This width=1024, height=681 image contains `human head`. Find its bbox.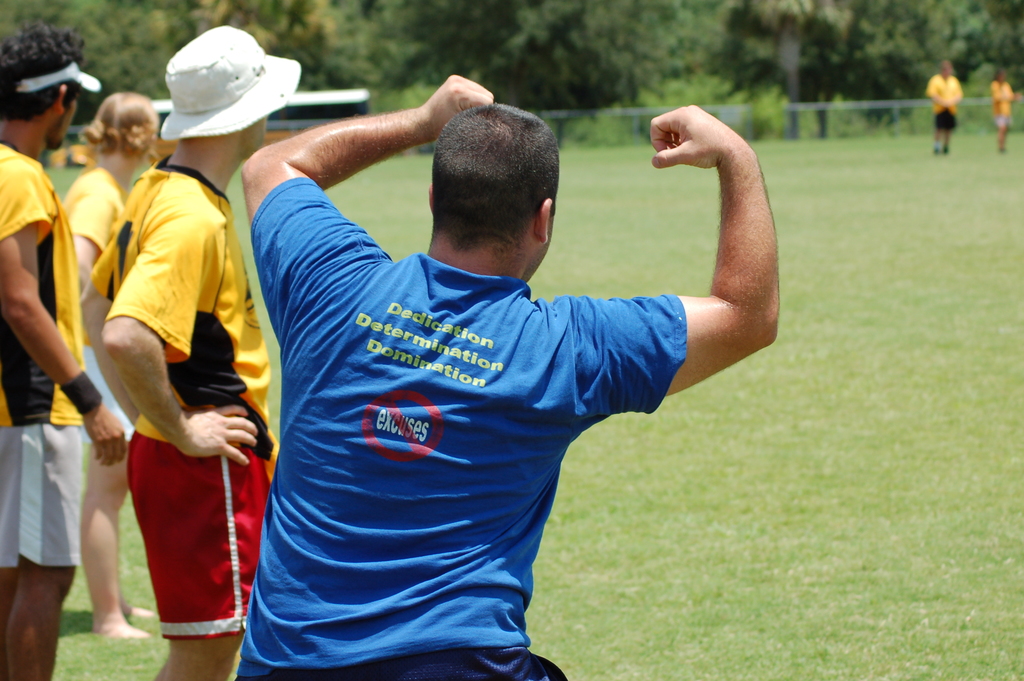
(942, 60, 956, 80).
